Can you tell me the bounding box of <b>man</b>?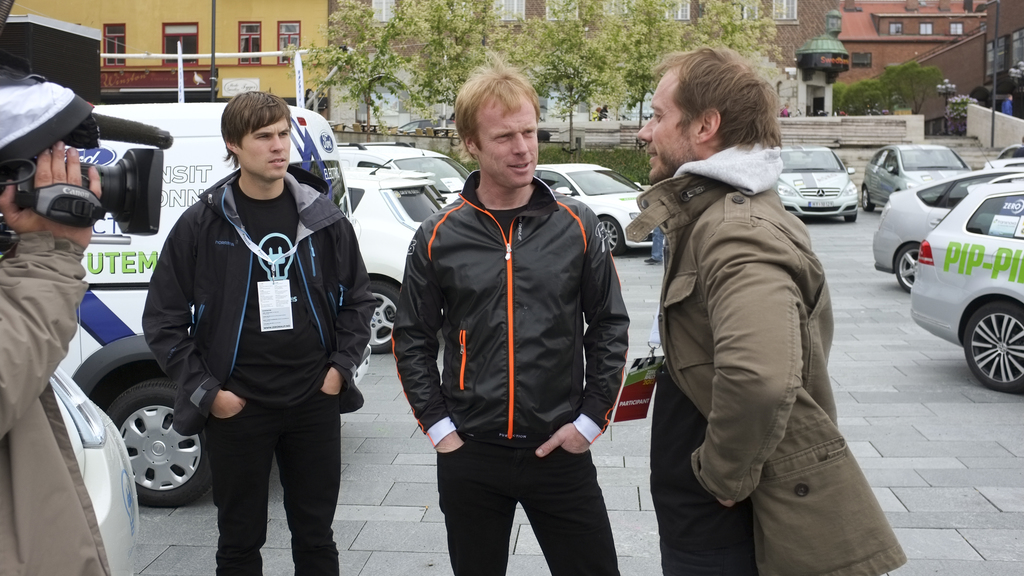
x1=391 y1=58 x2=632 y2=575.
